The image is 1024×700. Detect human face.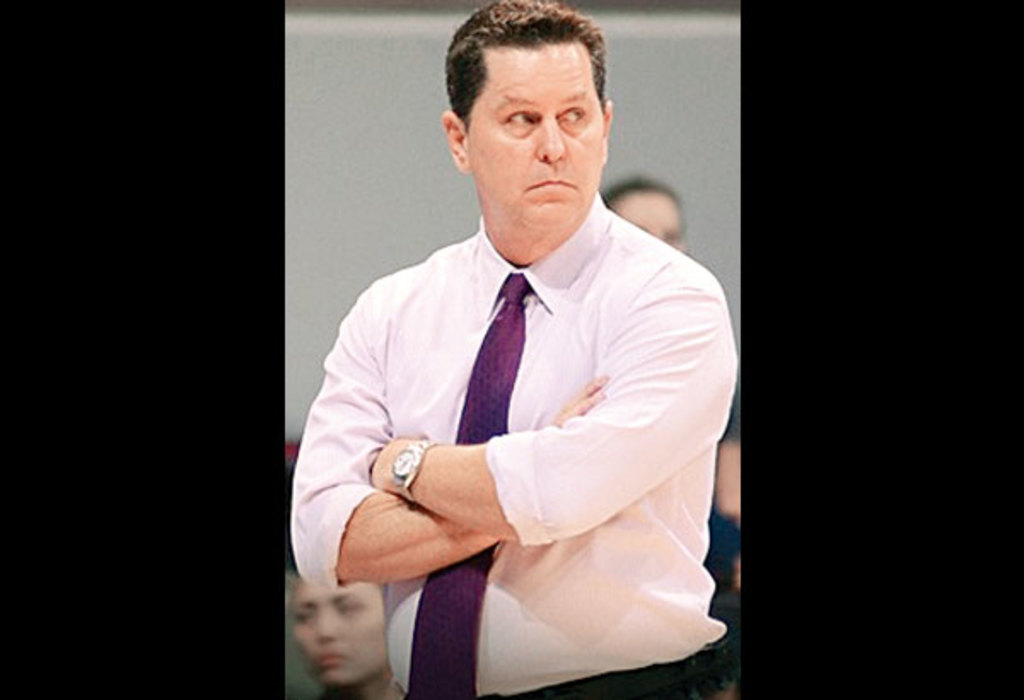
Detection: box(287, 584, 389, 691).
